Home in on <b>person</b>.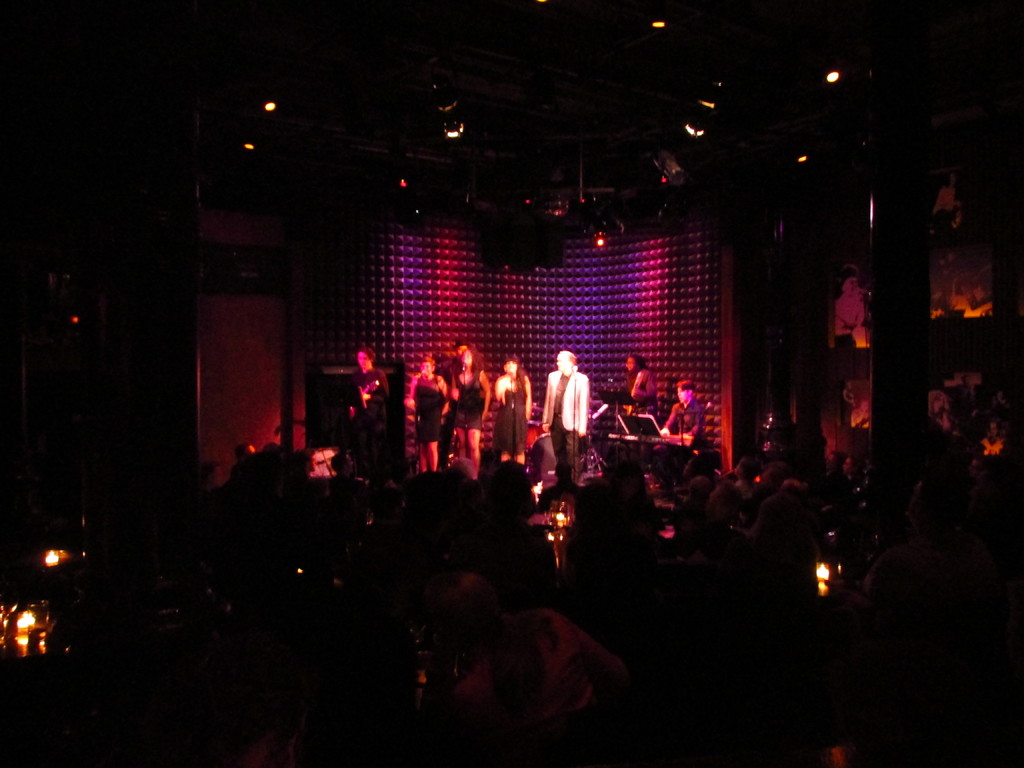
Homed in at x1=451 y1=351 x2=493 y2=466.
